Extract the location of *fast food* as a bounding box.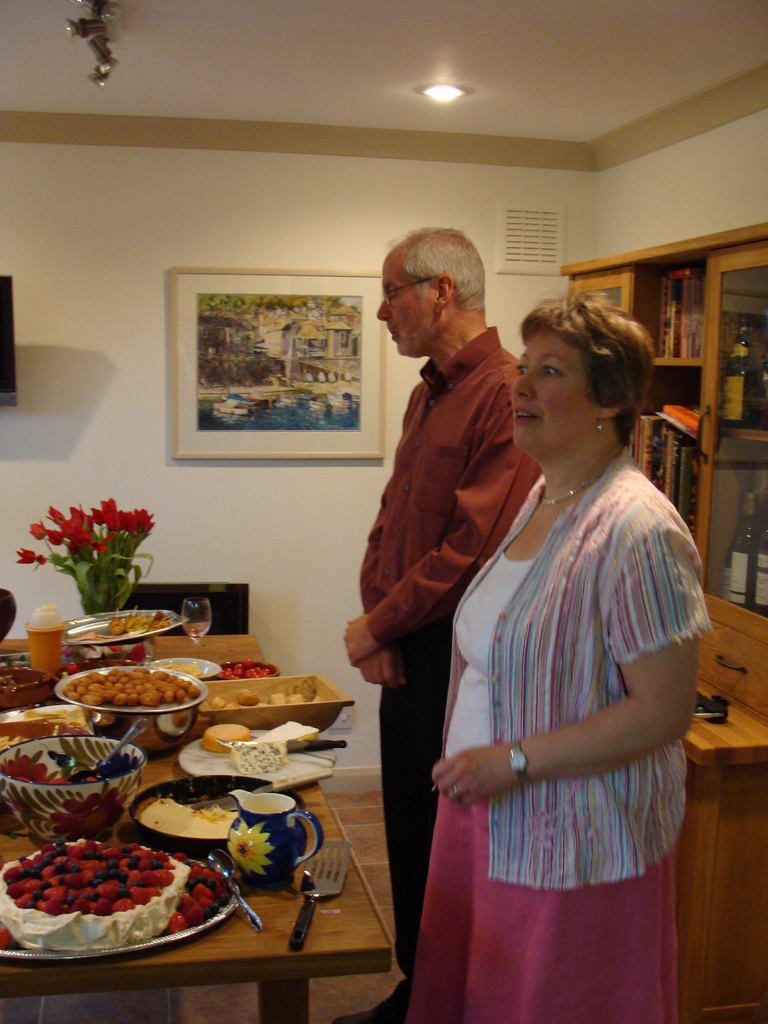
202,724,250,753.
